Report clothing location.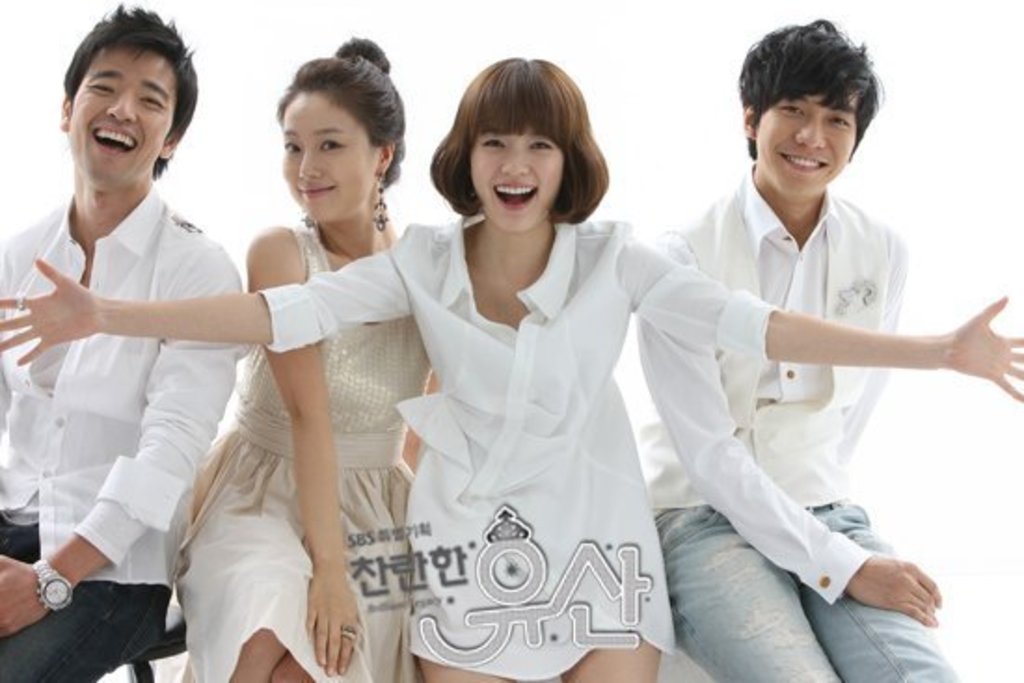
Report: BBox(635, 158, 959, 681).
